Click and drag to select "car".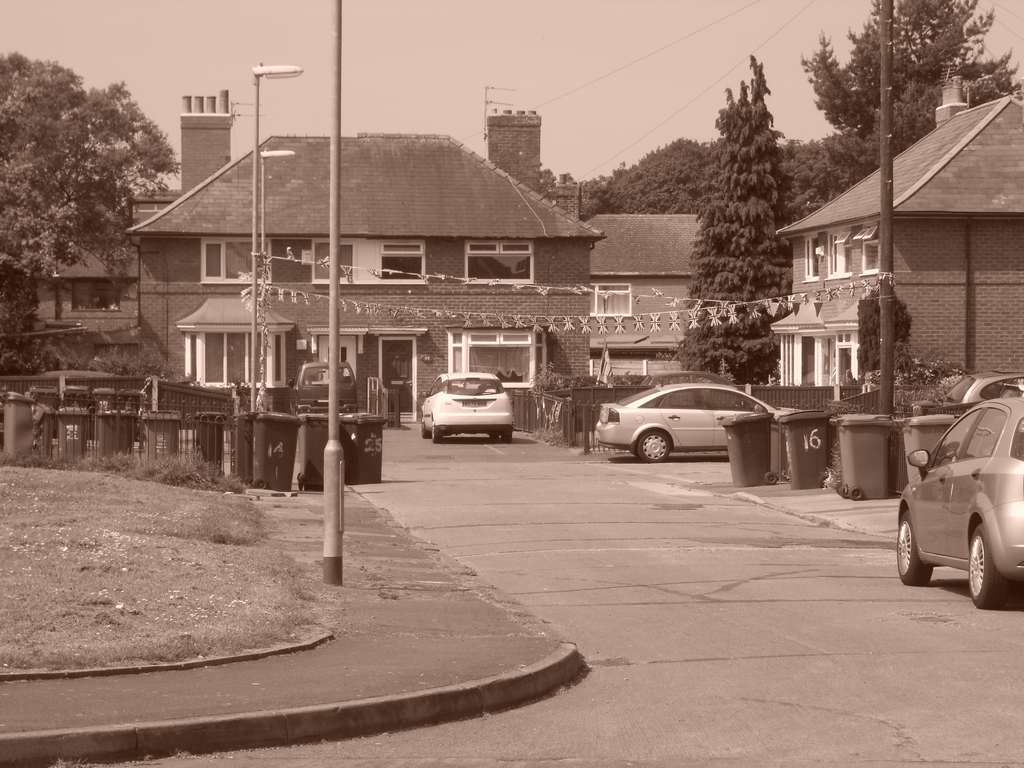
Selection: [x1=588, y1=379, x2=806, y2=465].
